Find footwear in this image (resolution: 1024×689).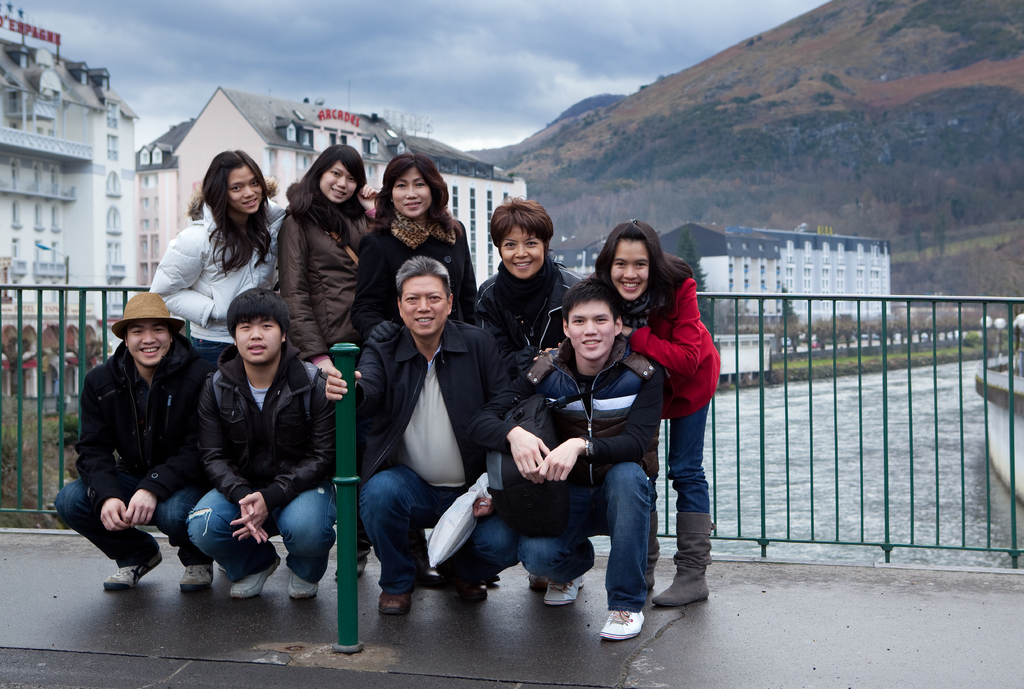
box(656, 512, 714, 606).
